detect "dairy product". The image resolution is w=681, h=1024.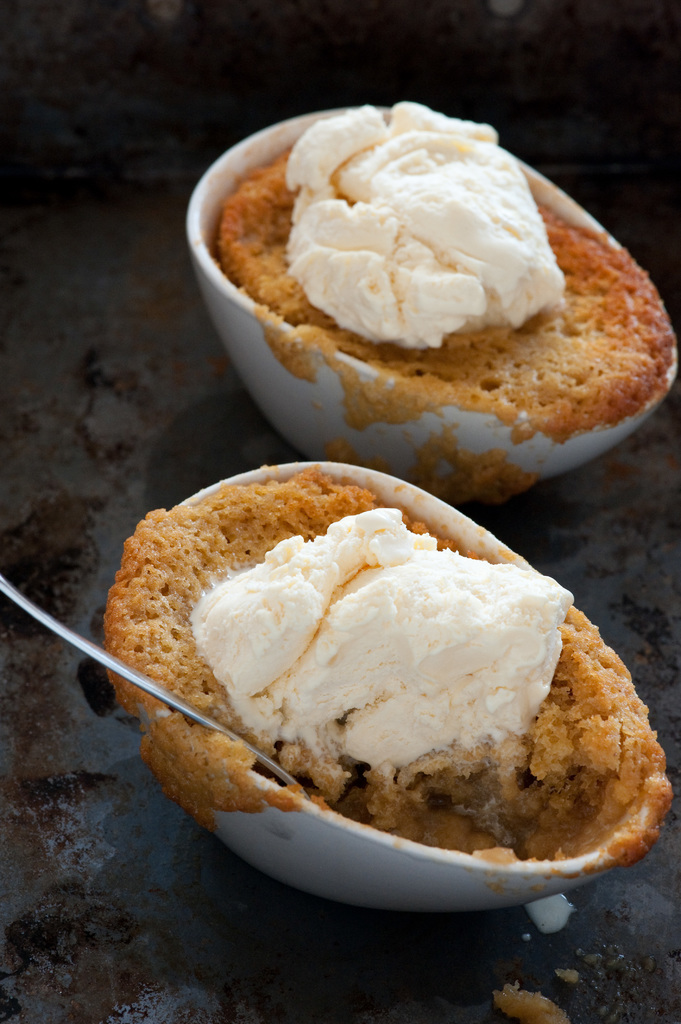
(left=195, top=503, right=575, bottom=767).
